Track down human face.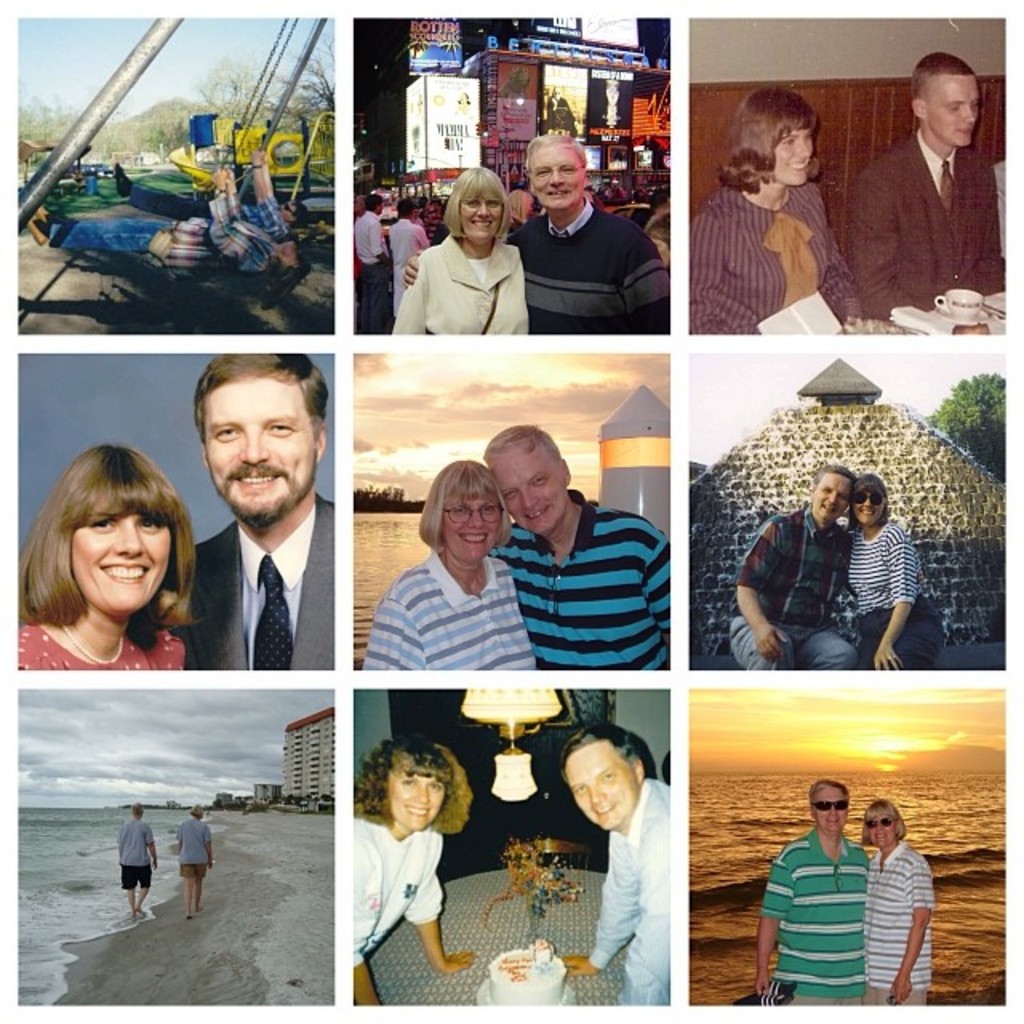
Tracked to 67, 504, 174, 616.
